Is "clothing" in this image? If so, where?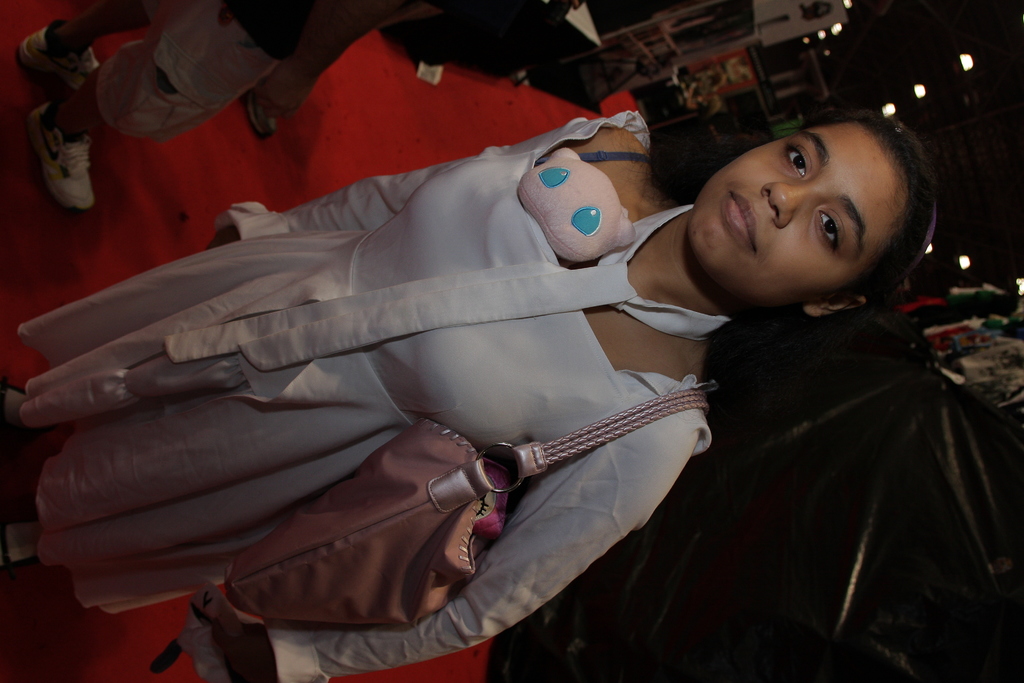
Yes, at crop(546, 0, 587, 19).
